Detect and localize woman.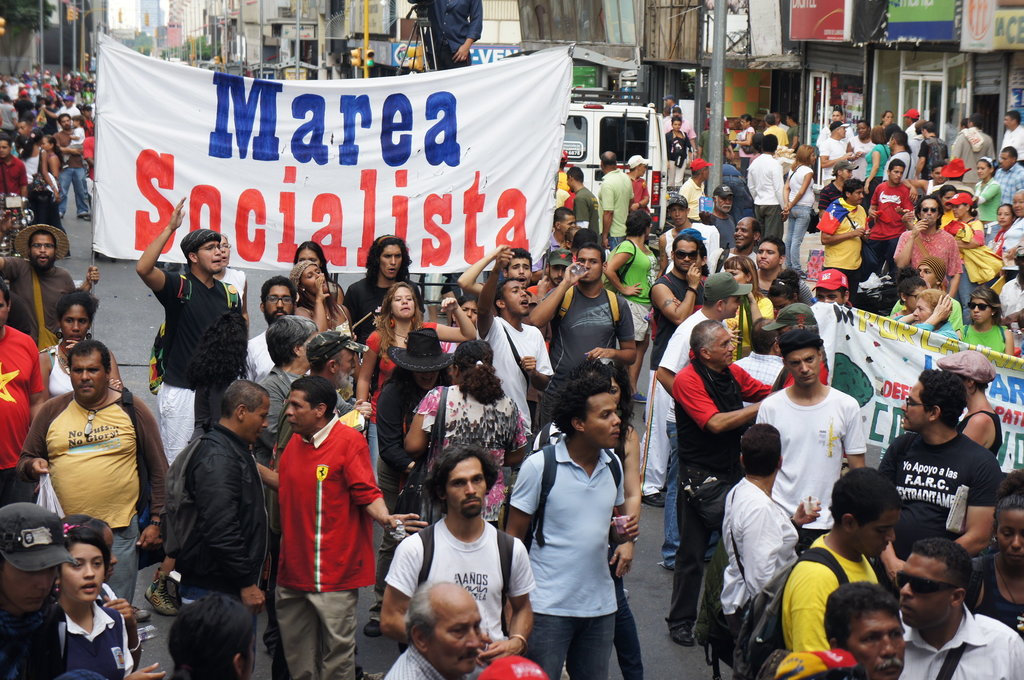
Localized at bbox(938, 187, 991, 320).
